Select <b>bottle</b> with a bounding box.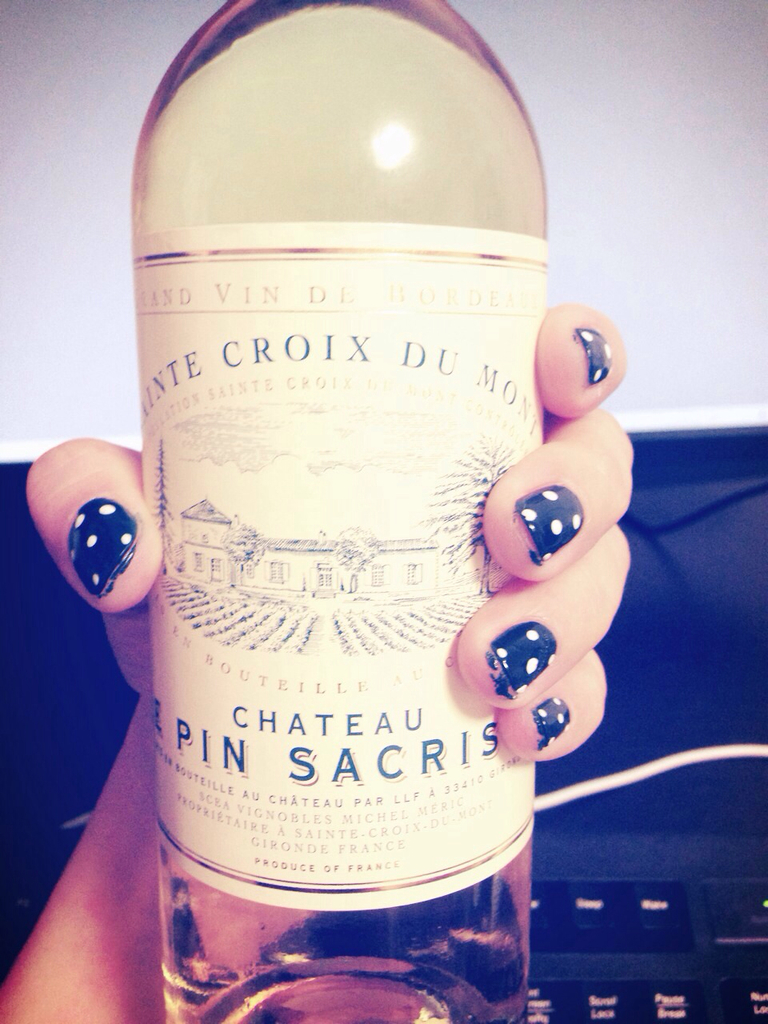
92 17 627 996.
